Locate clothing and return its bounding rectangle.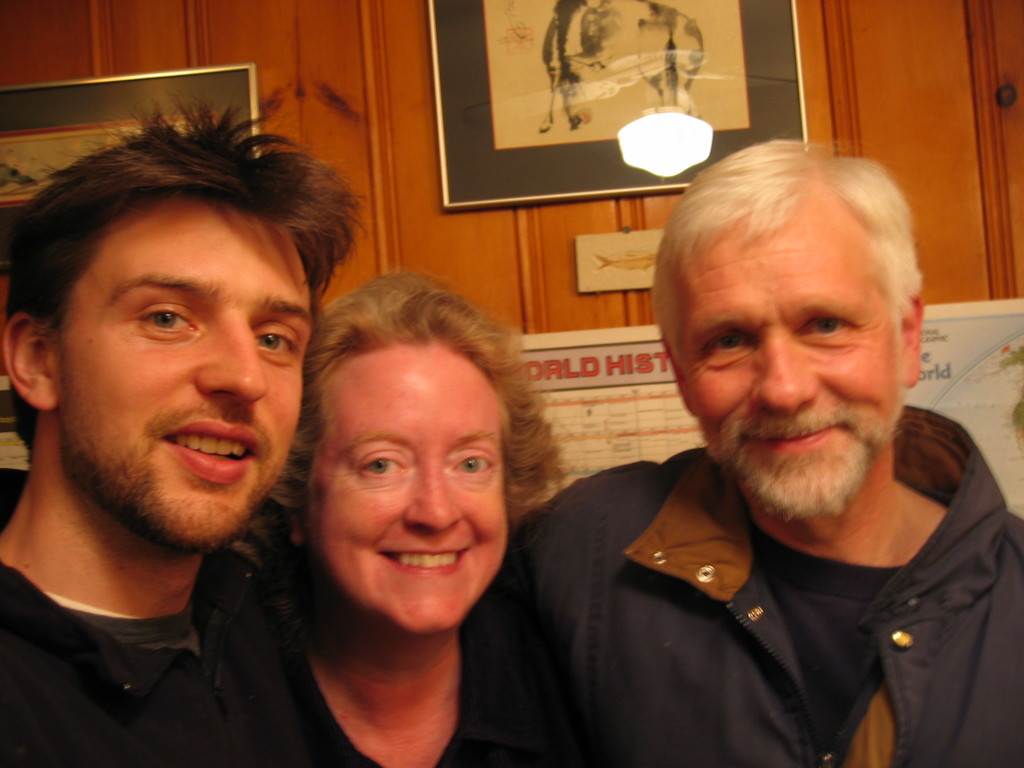
l=202, t=568, r=532, b=765.
